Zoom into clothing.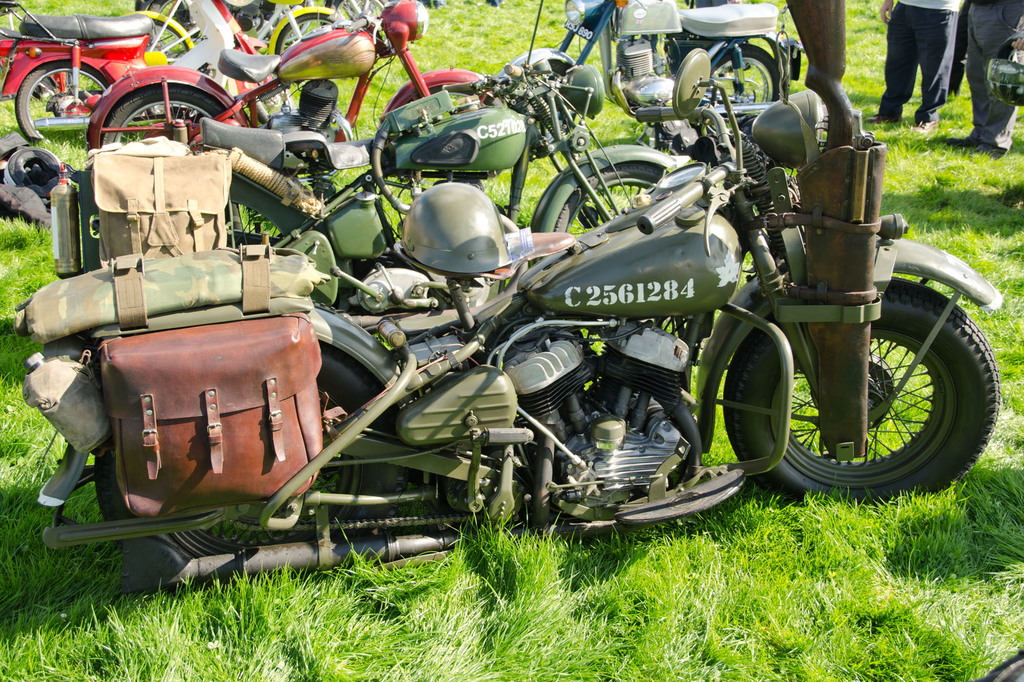
Zoom target: (left=483, top=0, right=502, bottom=8).
